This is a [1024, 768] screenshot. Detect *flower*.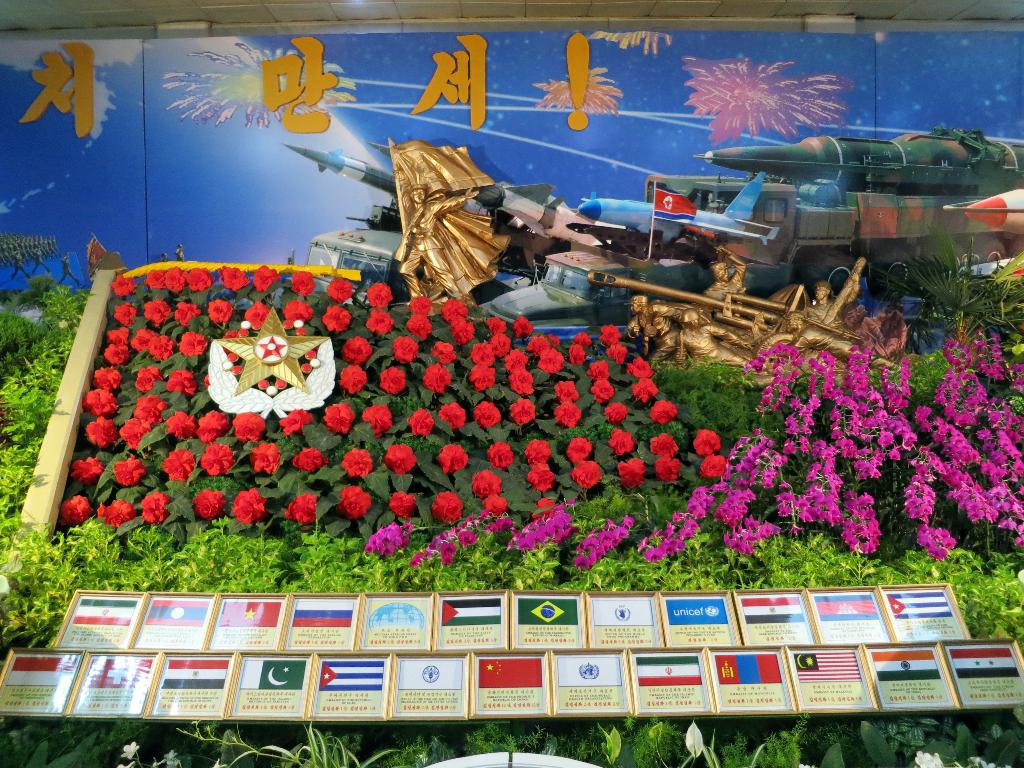
x1=82 y1=389 x2=116 y2=420.
